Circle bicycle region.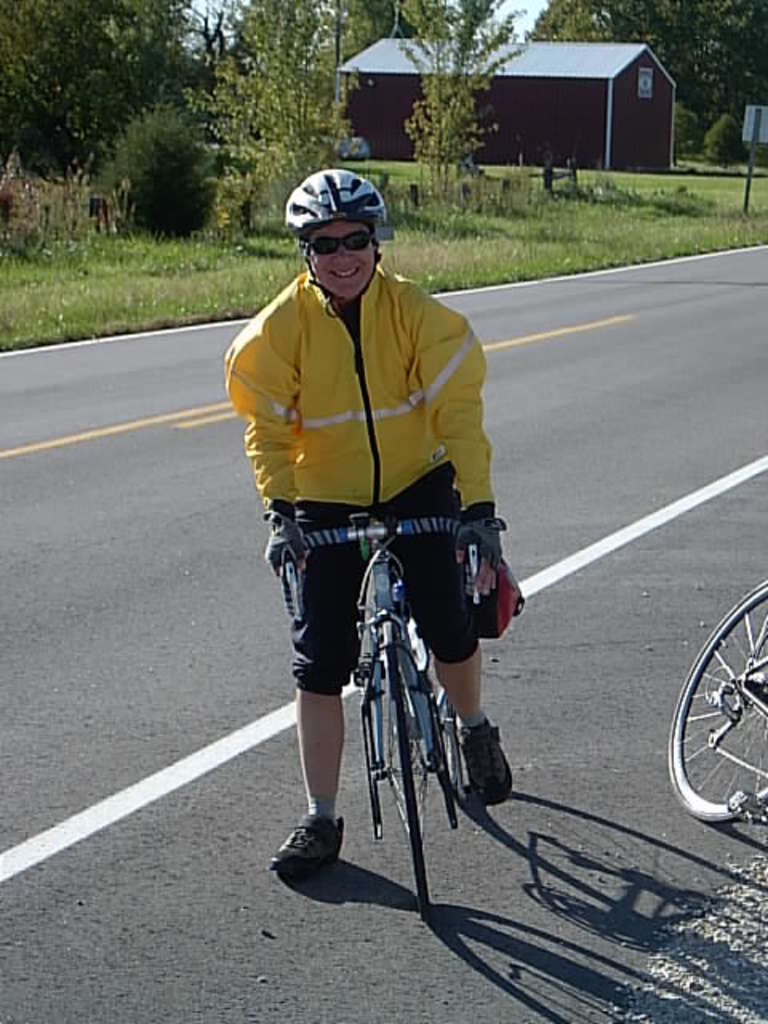
Region: detection(274, 501, 523, 894).
